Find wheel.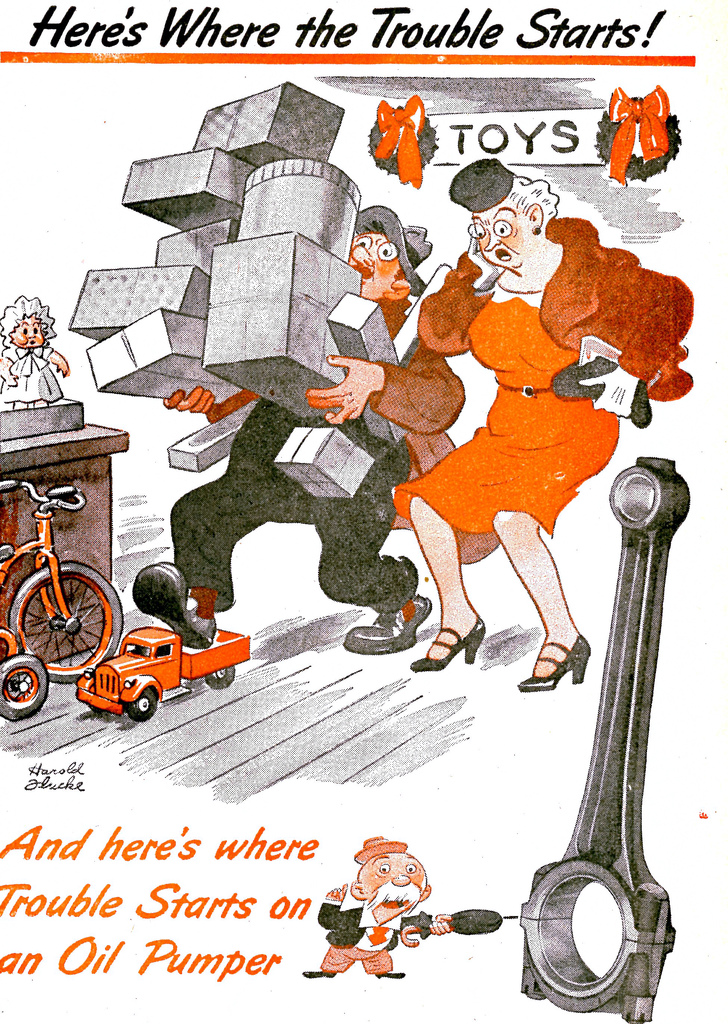
[left=13, top=566, right=122, bottom=684].
